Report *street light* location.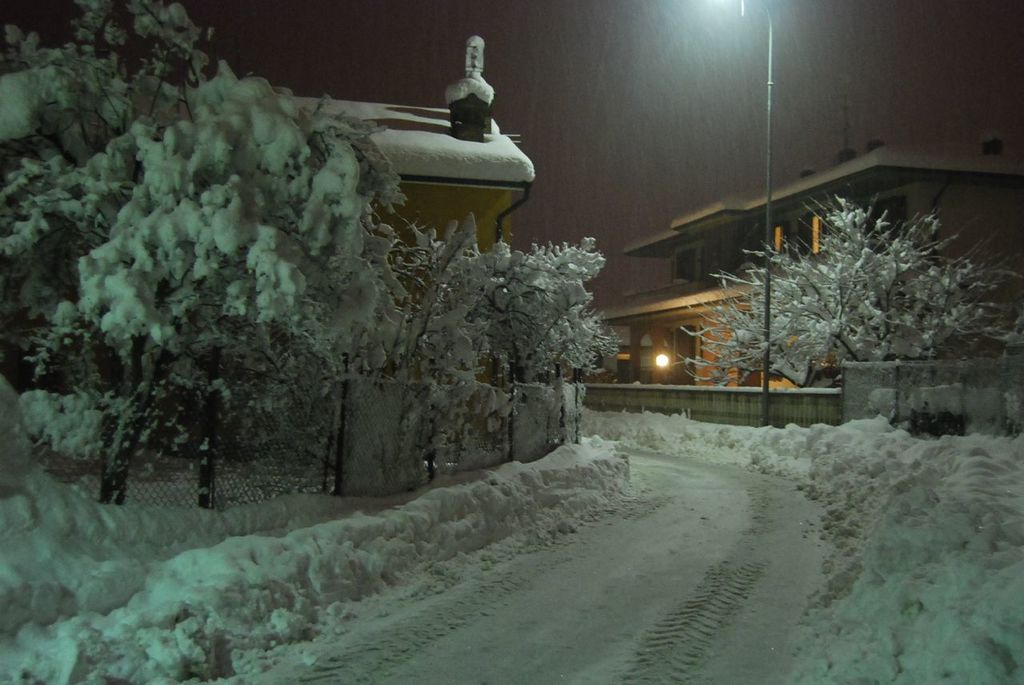
Report: rect(681, 0, 778, 418).
